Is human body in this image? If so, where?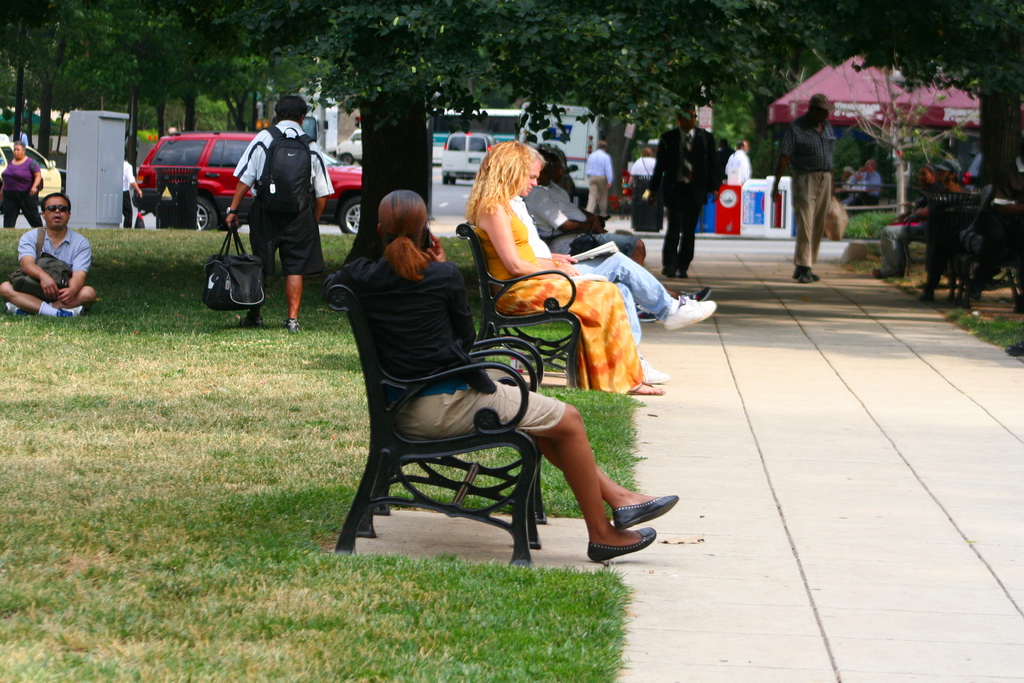
Yes, at bbox(328, 260, 685, 562).
